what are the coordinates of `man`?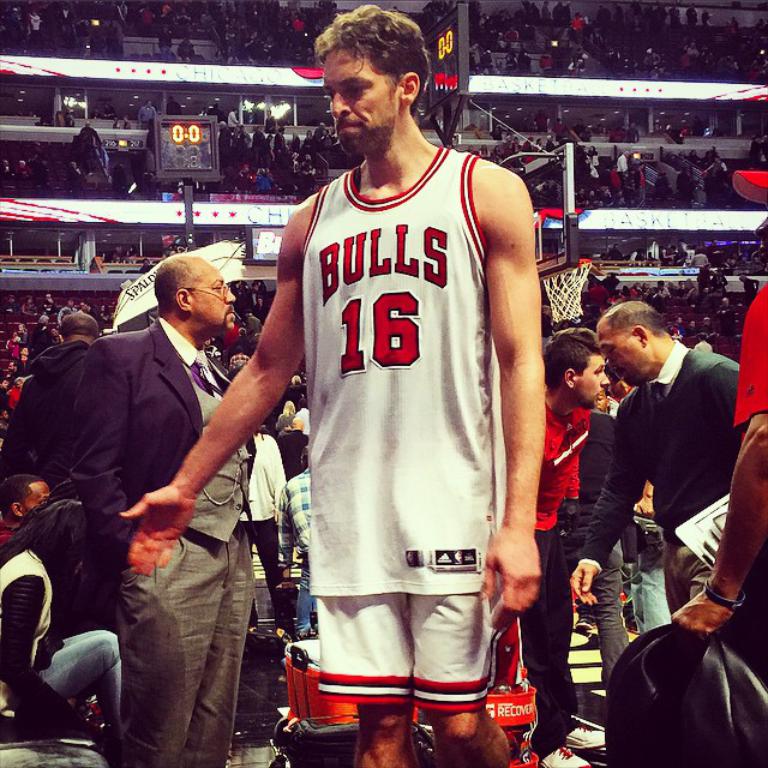
bbox=(514, 337, 612, 733).
